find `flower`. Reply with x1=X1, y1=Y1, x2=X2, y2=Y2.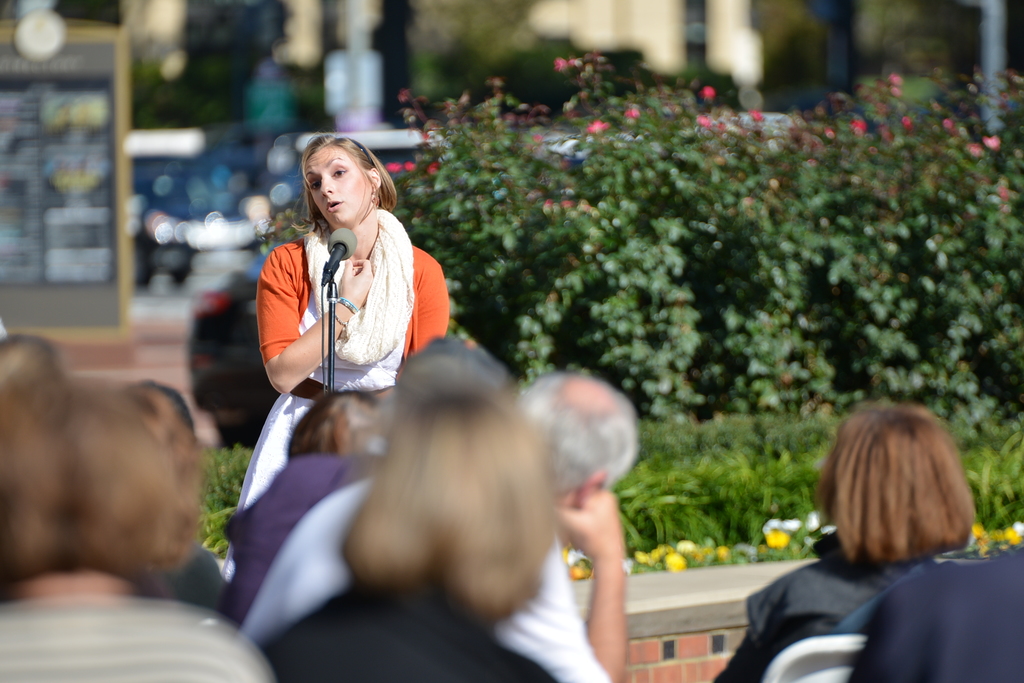
x1=902, y1=115, x2=913, y2=132.
